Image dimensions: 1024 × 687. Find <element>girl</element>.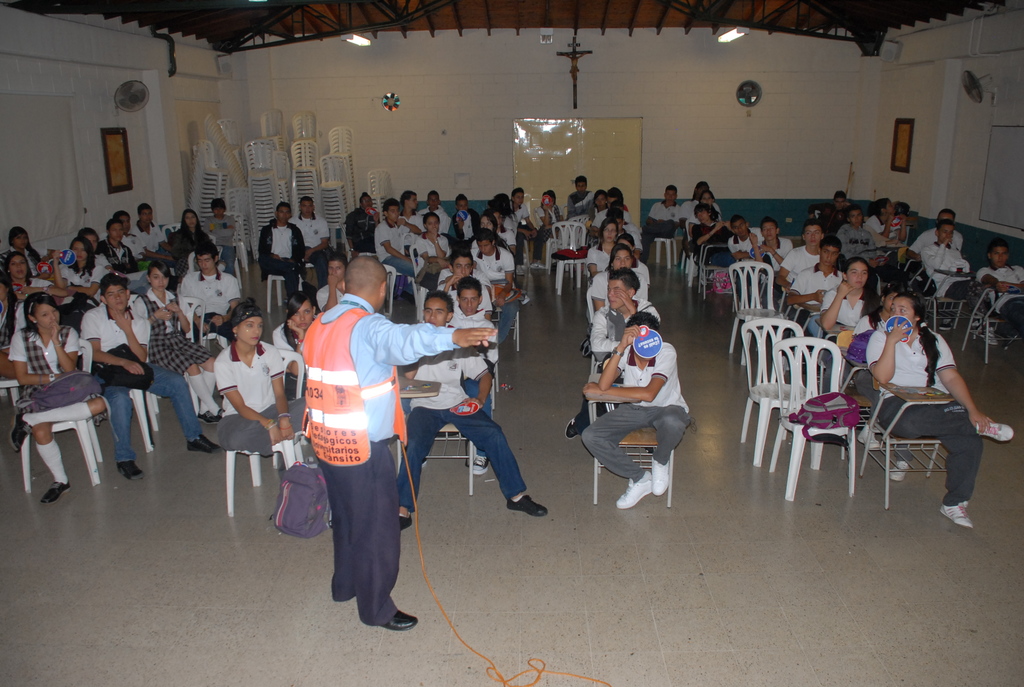
x1=867, y1=297, x2=1015, y2=533.
